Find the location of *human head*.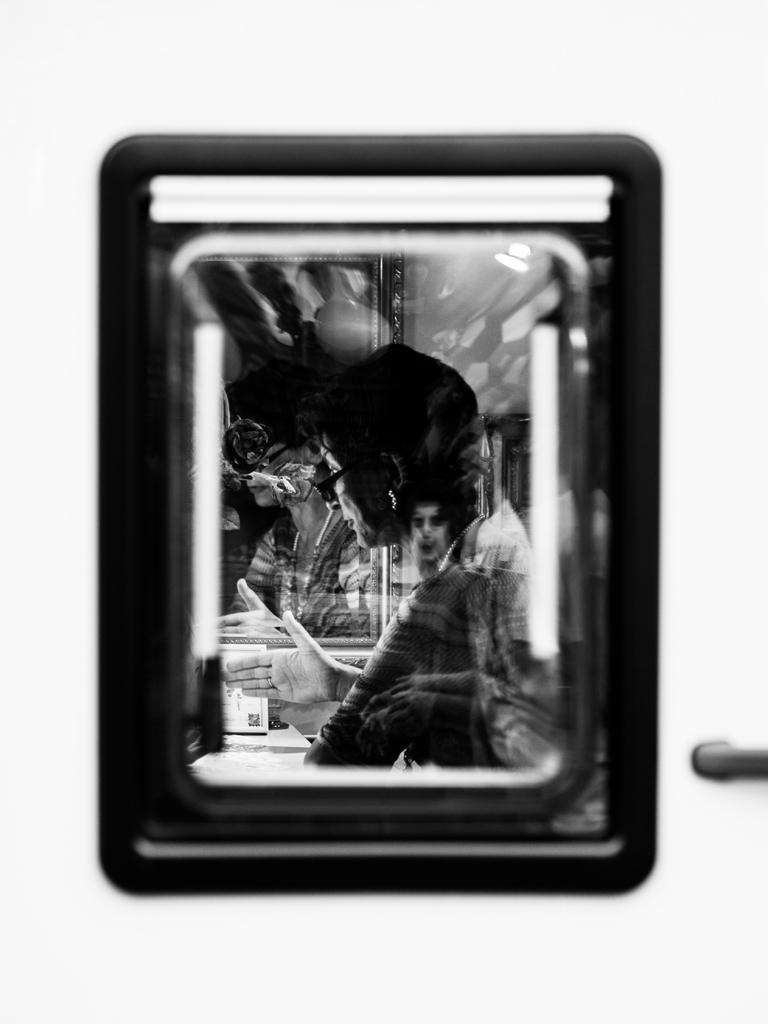
Location: bbox(409, 505, 460, 564).
